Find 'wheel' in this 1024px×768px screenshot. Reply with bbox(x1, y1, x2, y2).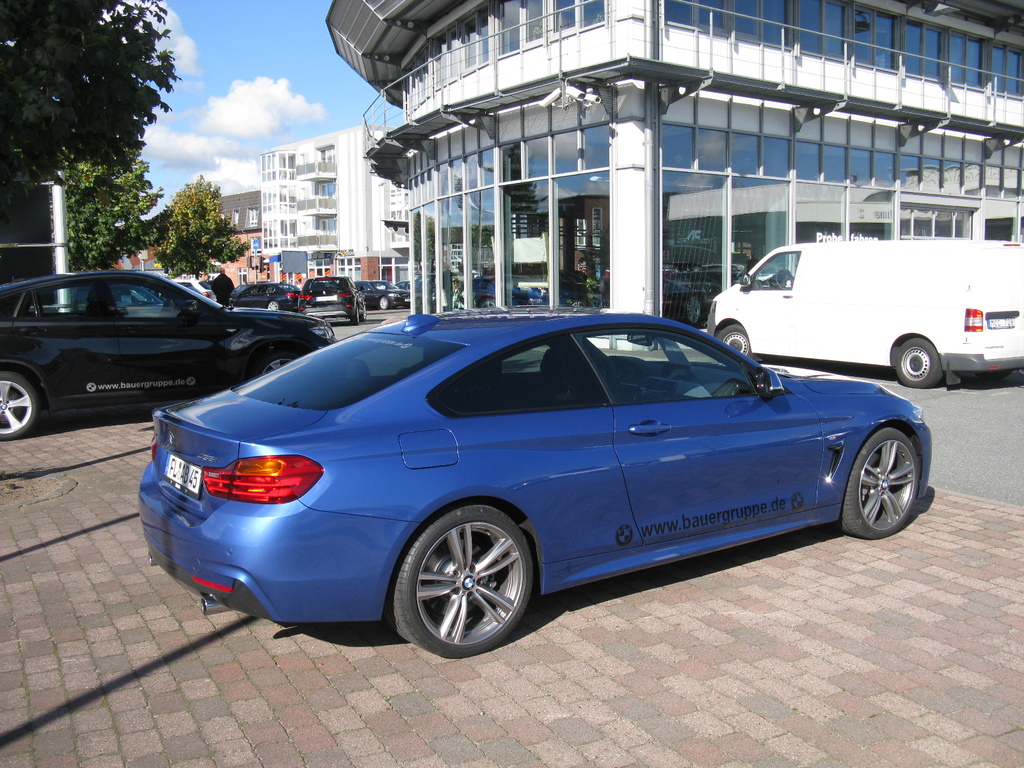
bbox(0, 368, 47, 442).
